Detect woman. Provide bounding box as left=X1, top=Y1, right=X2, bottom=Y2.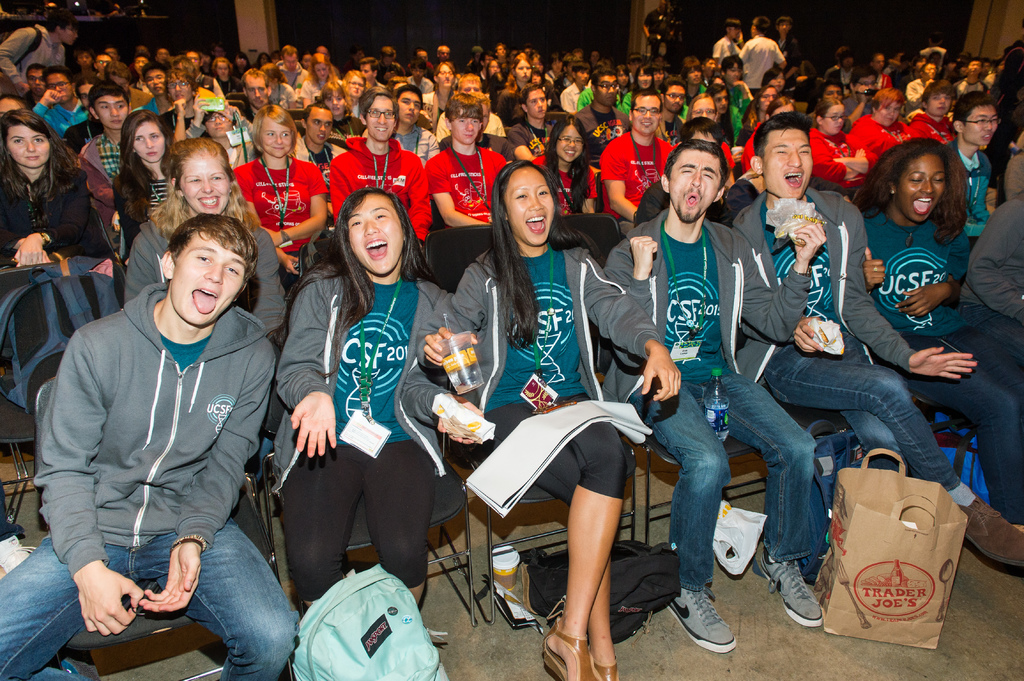
left=407, top=144, right=682, bottom=677.
